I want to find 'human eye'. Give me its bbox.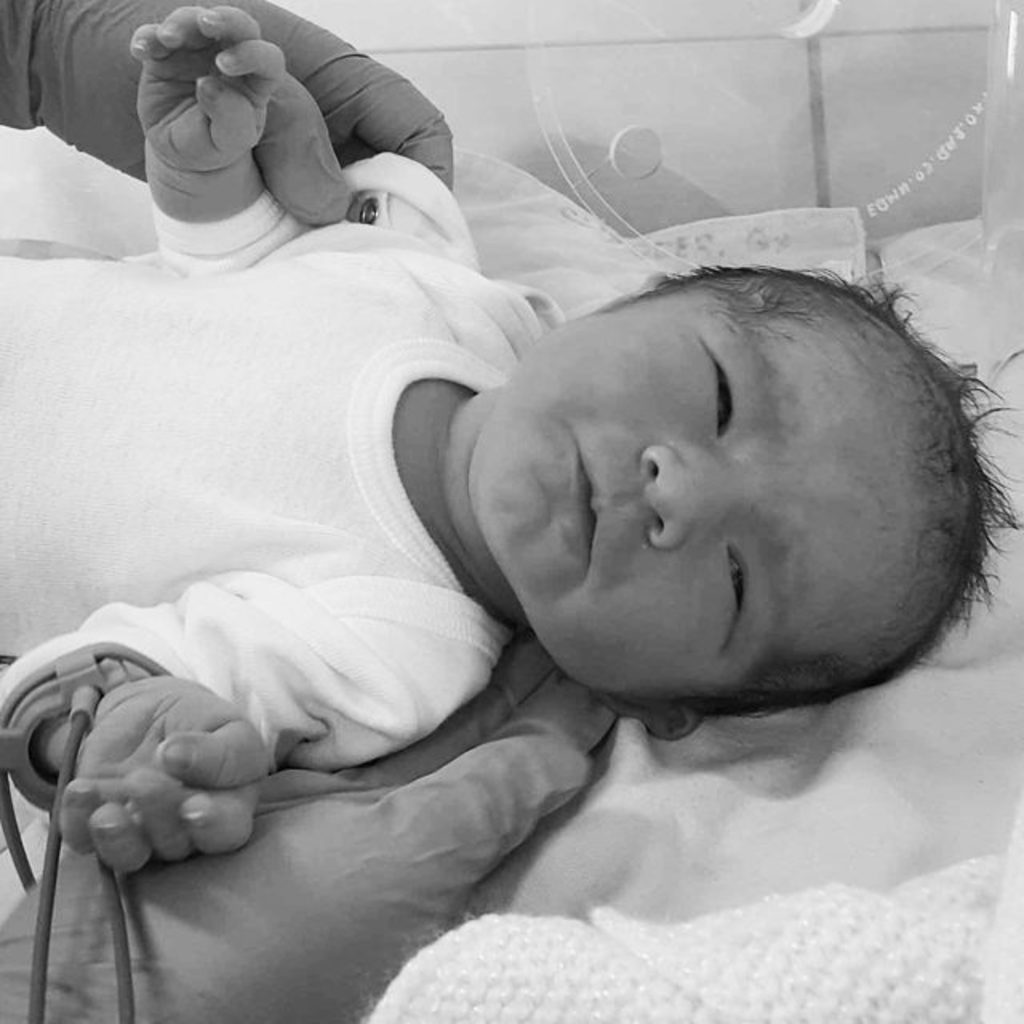
pyautogui.locateOnScreen(702, 336, 741, 442).
